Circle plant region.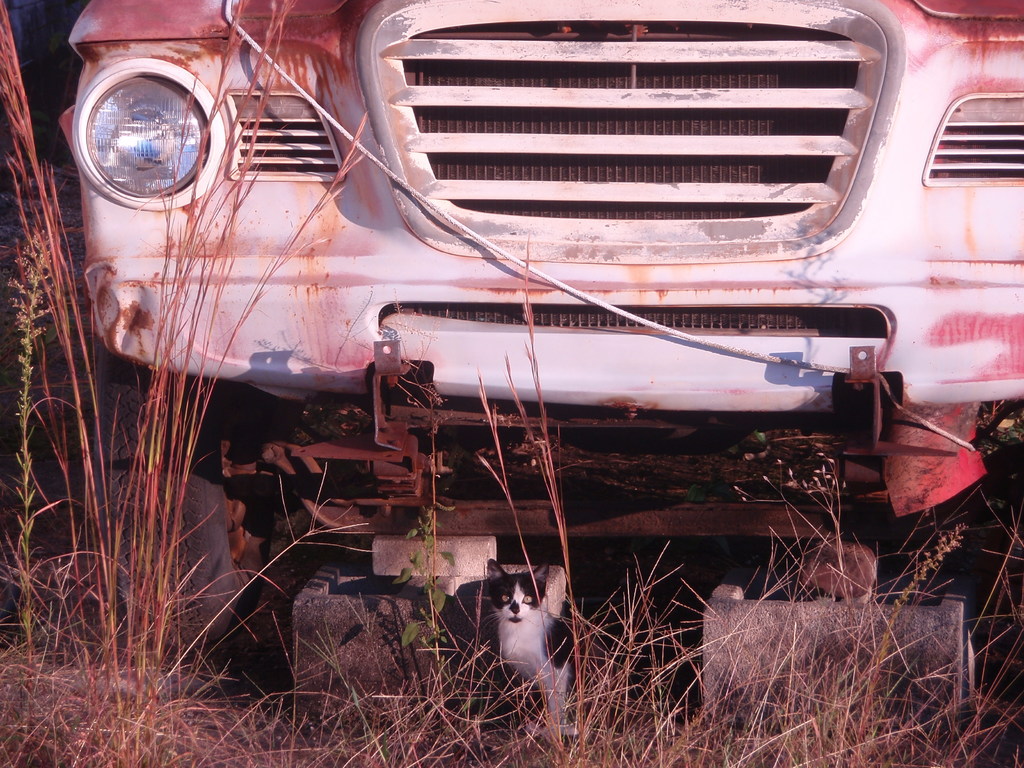
Region: left=394, top=500, right=454, bottom=655.
